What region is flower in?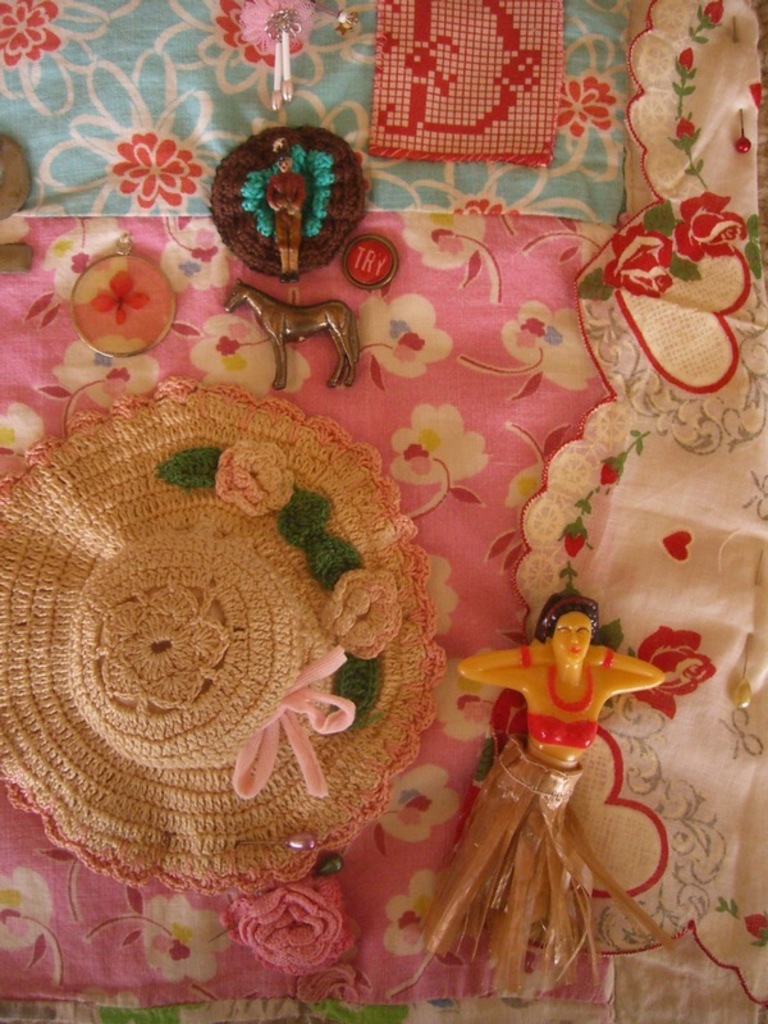
BBox(0, 0, 65, 69).
